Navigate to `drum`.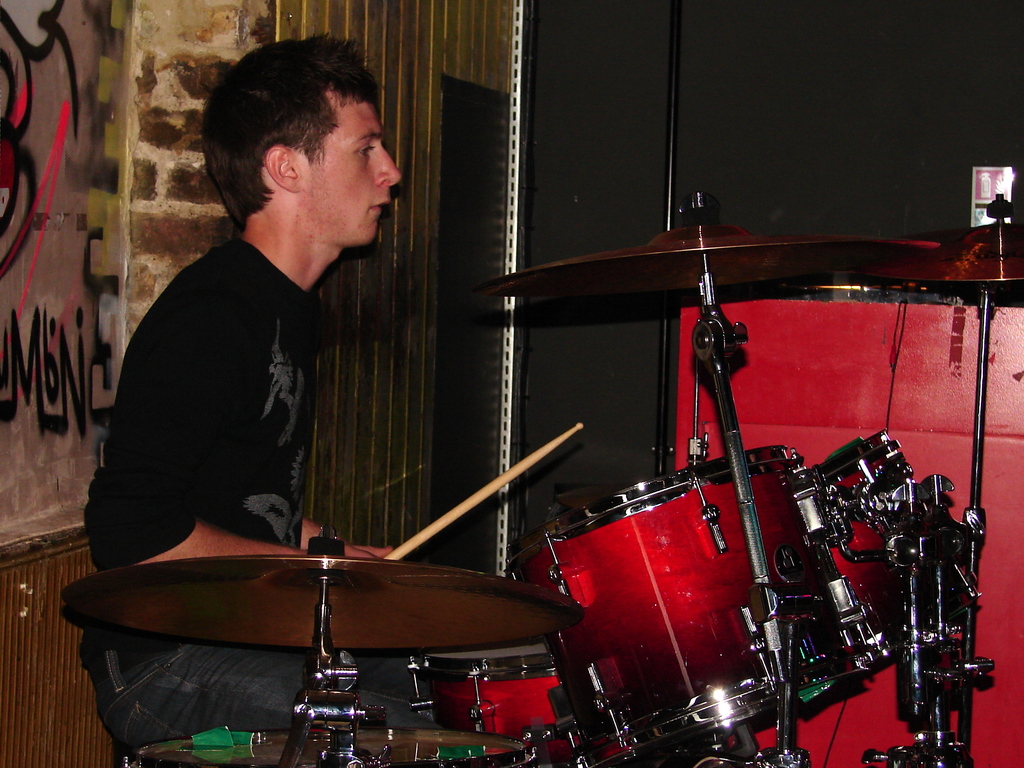
Navigation target: region(812, 427, 977, 673).
